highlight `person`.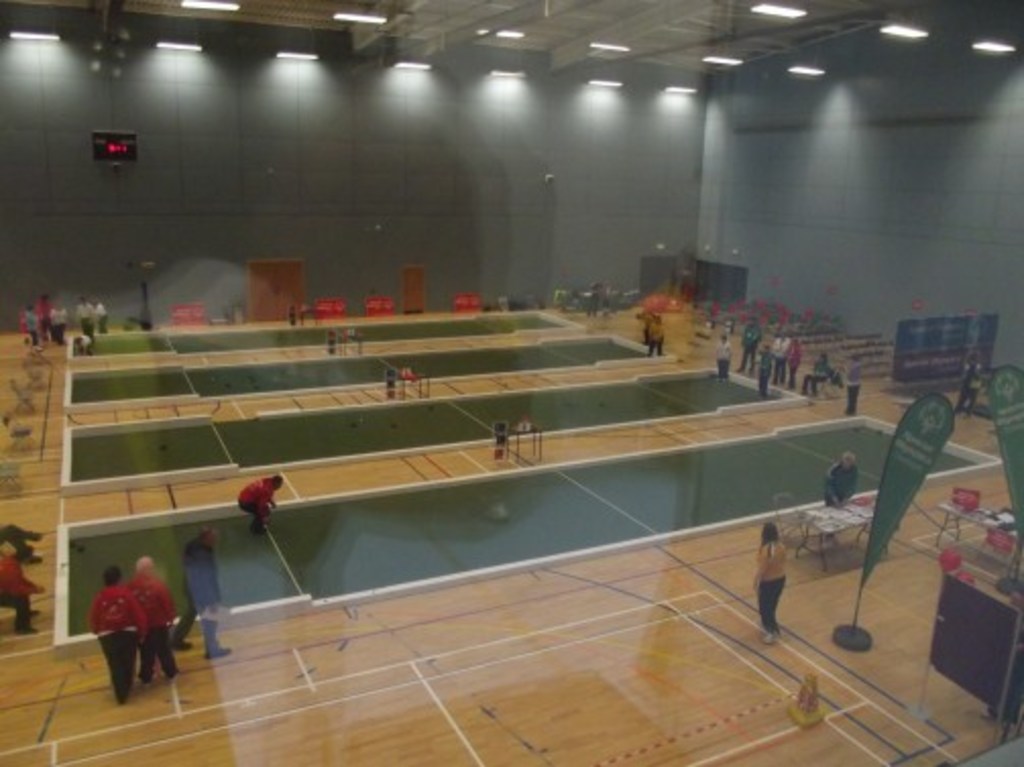
Highlighted region: bbox=(757, 348, 774, 399).
